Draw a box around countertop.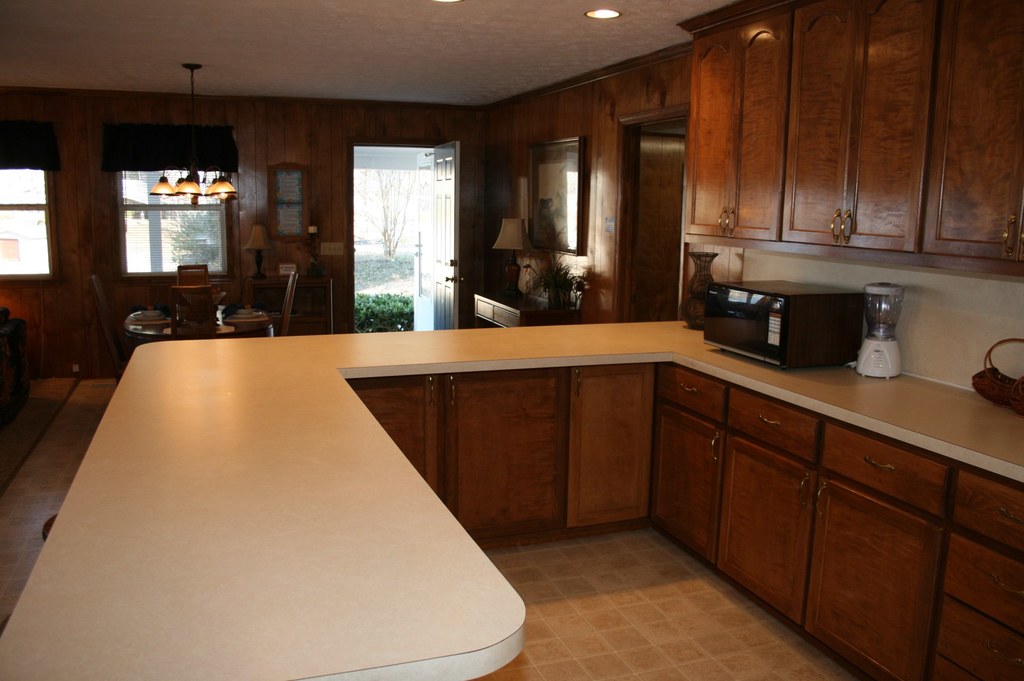
<box>0,315,1023,680</box>.
